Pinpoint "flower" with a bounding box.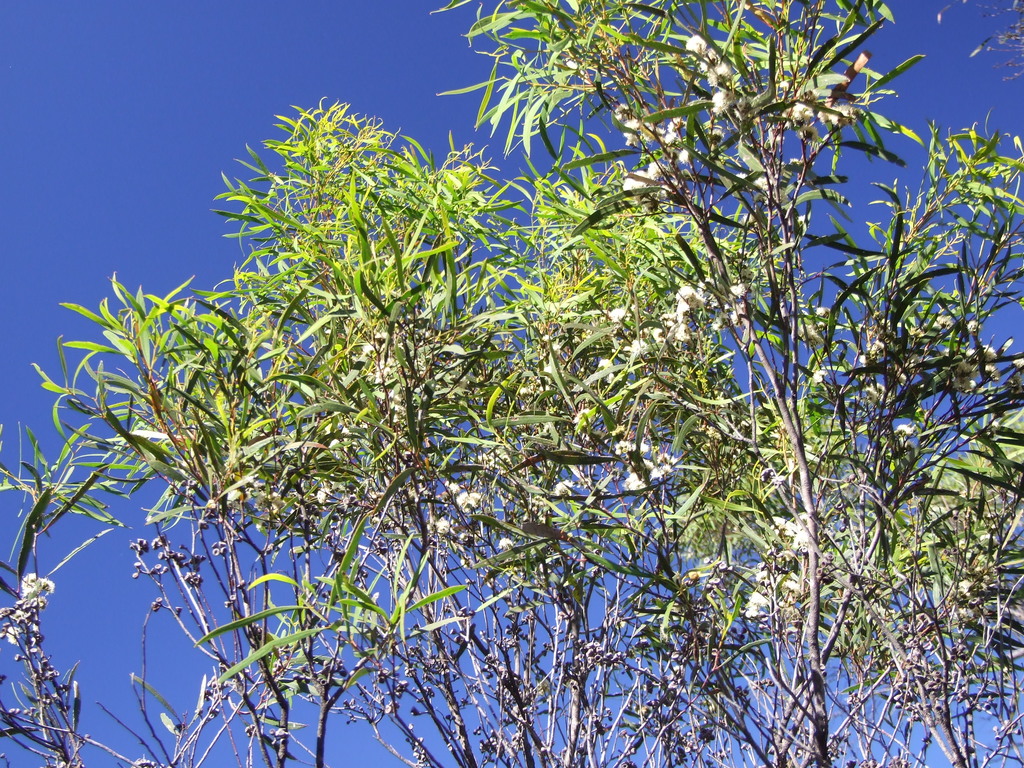
966,319,979,336.
